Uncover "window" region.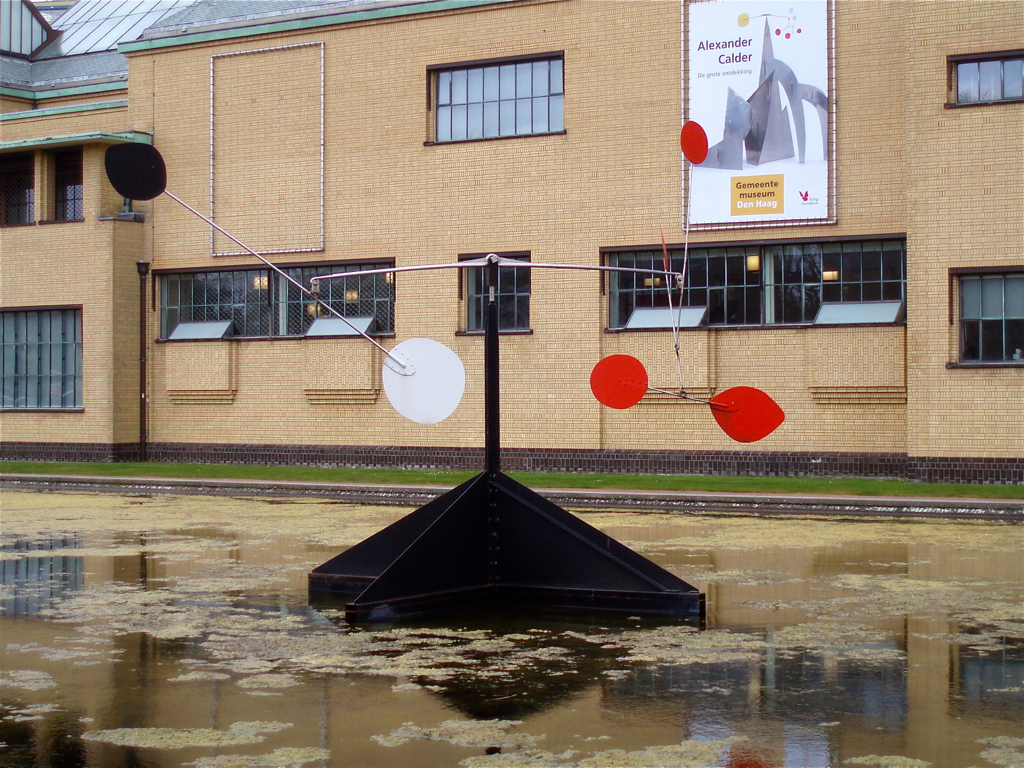
Uncovered: [left=0, top=148, right=39, bottom=223].
